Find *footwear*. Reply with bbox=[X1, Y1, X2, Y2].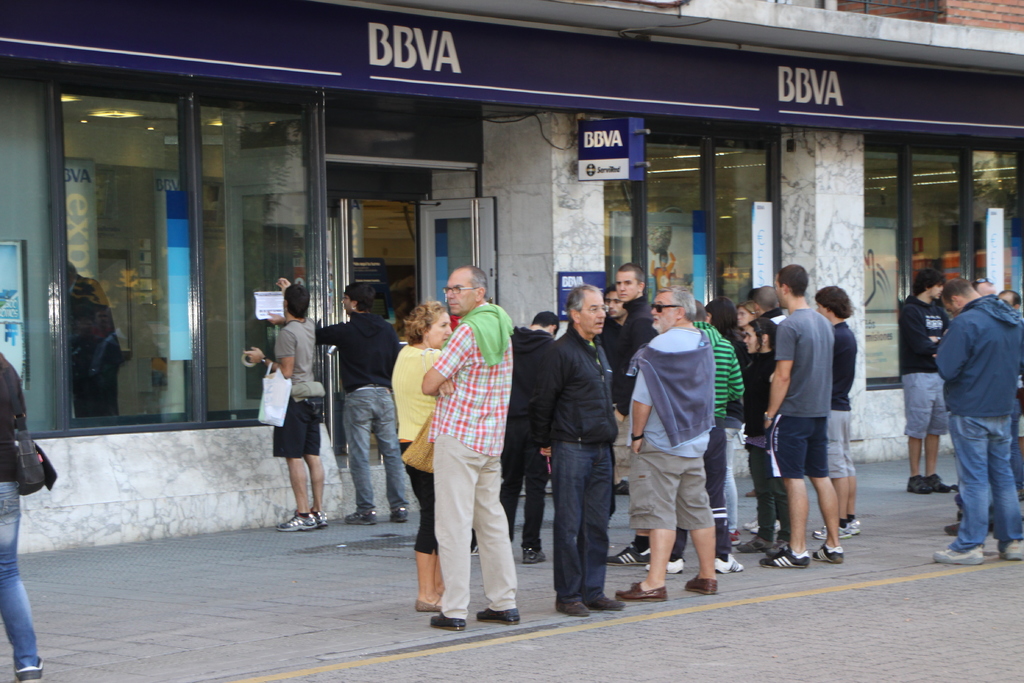
bbox=[691, 578, 717, 597].
